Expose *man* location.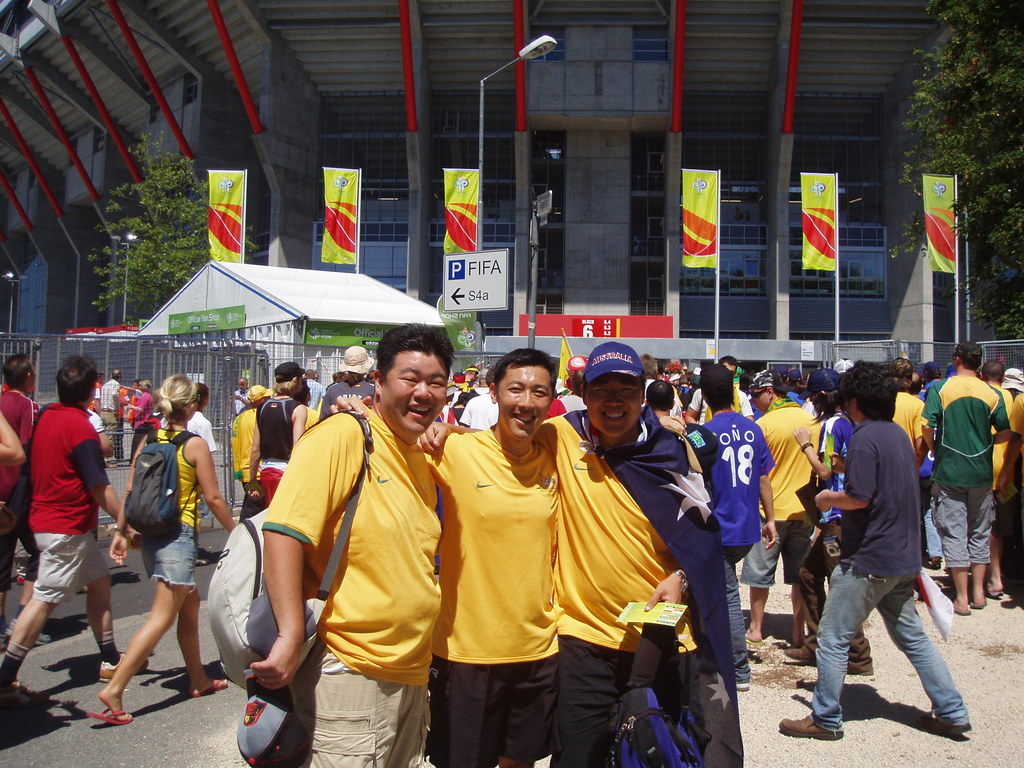
Exposed at select_region(97, 369, 122, 460).
